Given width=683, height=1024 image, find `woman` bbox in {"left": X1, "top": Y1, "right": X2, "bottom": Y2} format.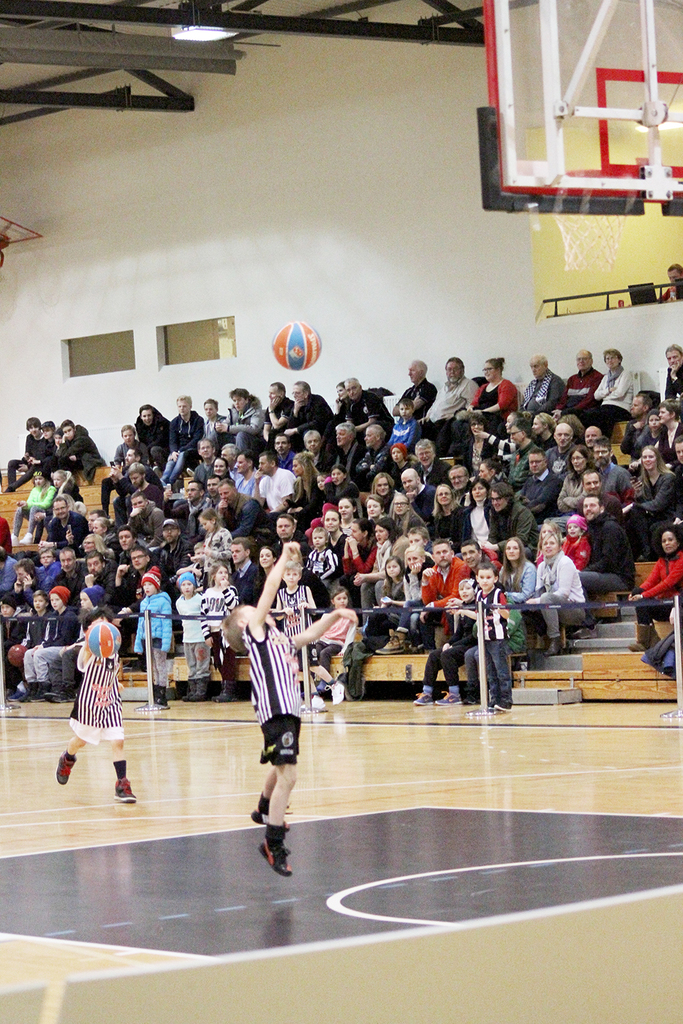
{"left": 314, "top": 508, "right": 348, "bottom": 588}.
